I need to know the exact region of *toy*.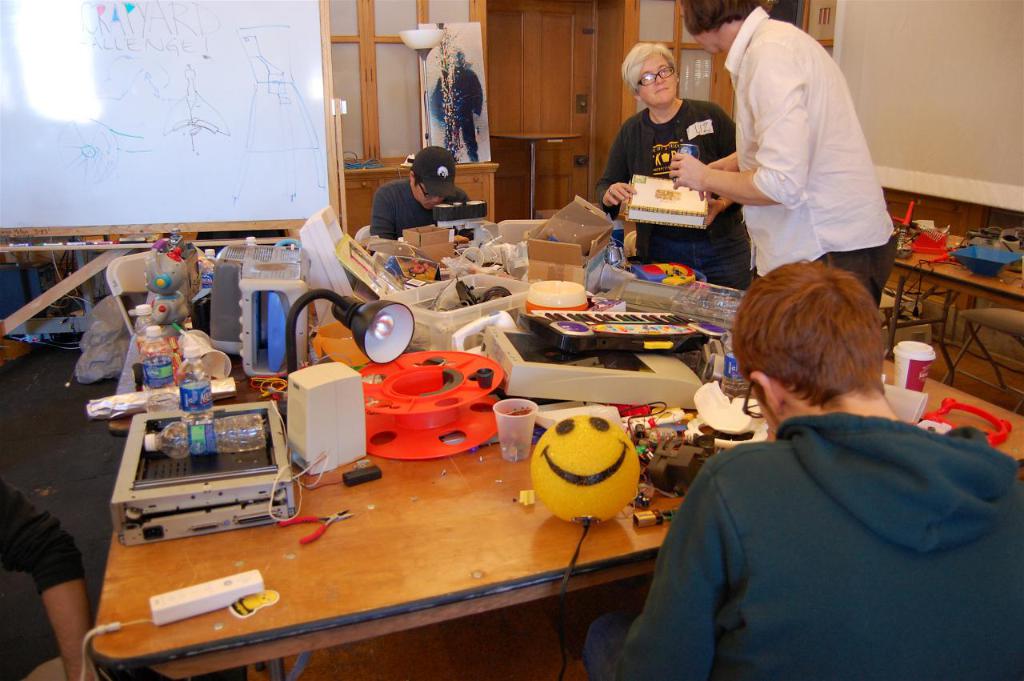
Region: [left=523, top=415, right=661, bottom=551].
